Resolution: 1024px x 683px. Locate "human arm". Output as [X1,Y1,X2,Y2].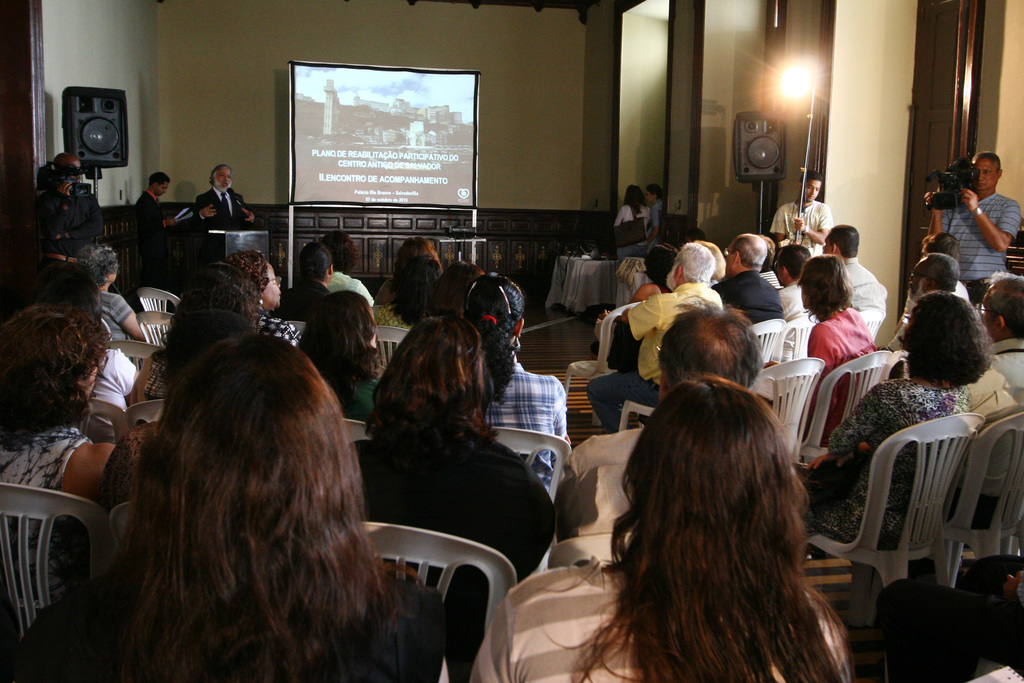
[43,179,77,240].
